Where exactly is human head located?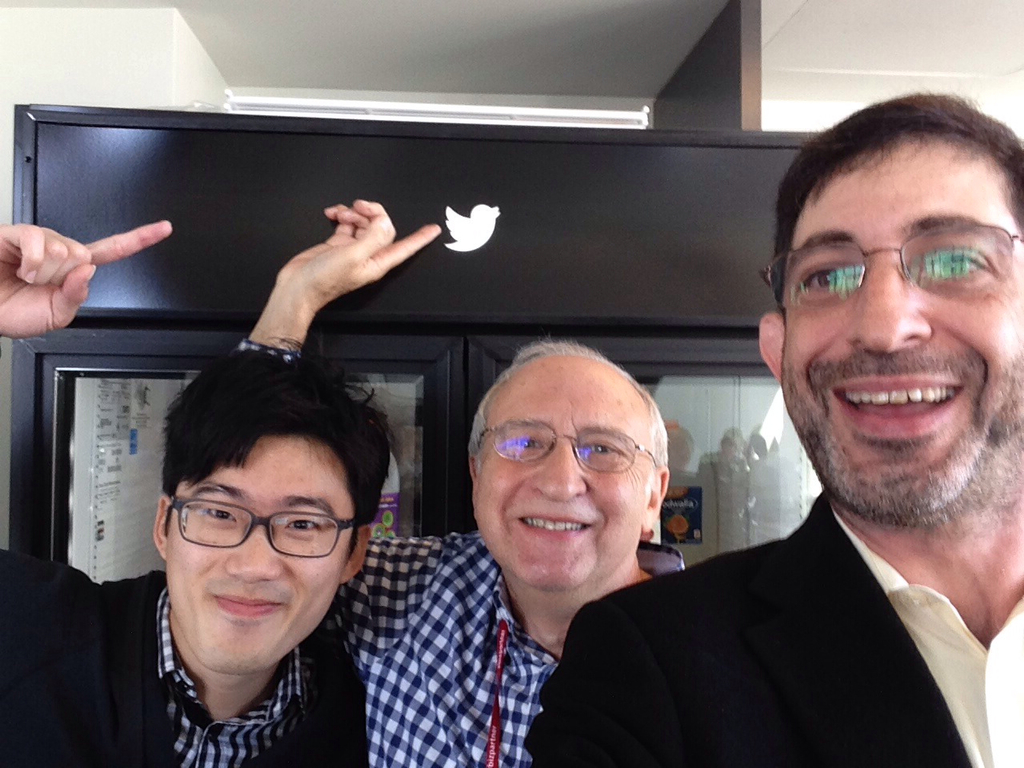
Its bounding box is 444,320,678,602.
